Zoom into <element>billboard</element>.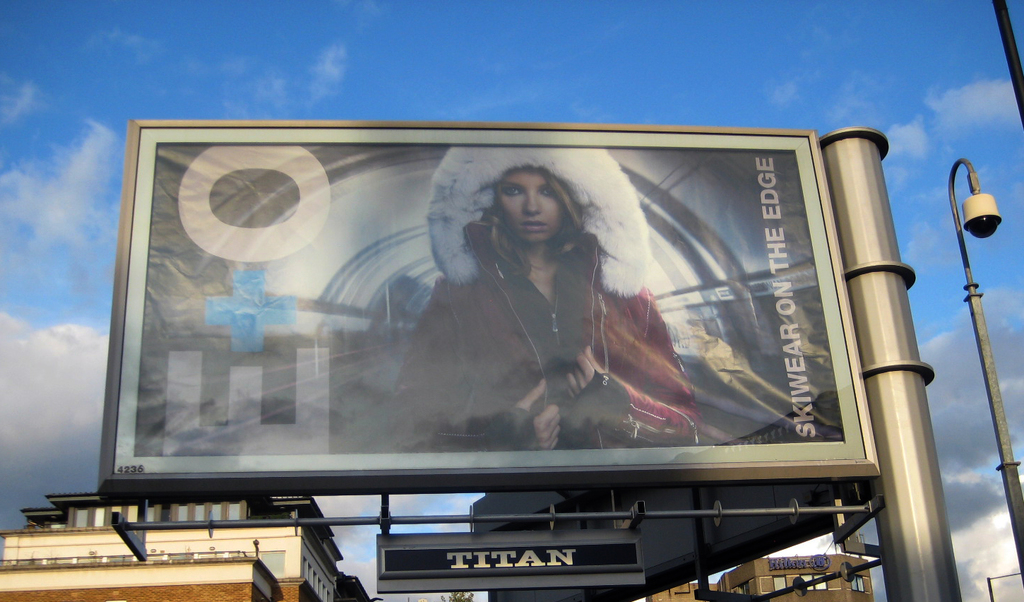
Zoom target: (x1=57, y1=113, x2=928, y2=574).
